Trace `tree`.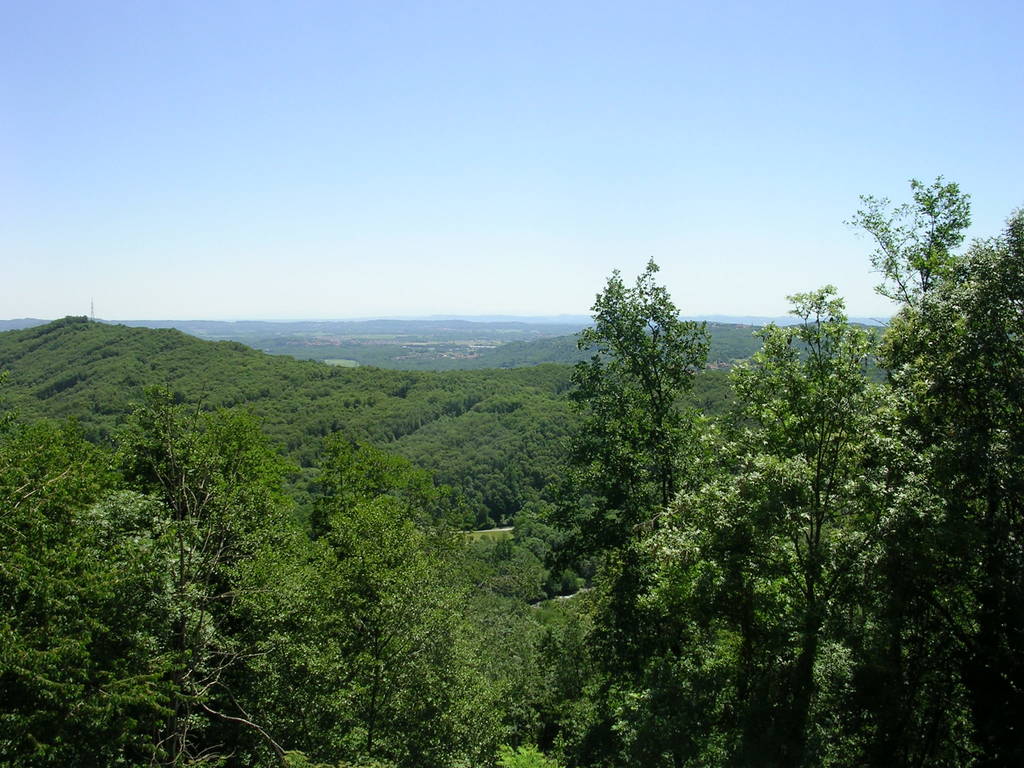
Traced to (x1=134, y1=376, x2=296, y2=767).
